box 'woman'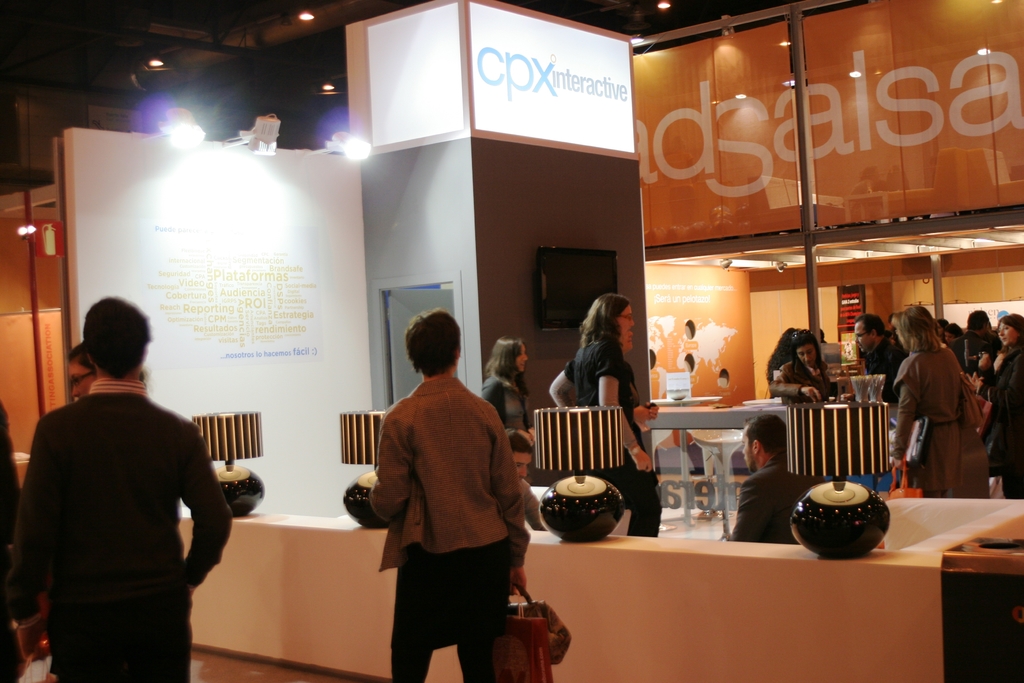
bbox=(981, 304, 1023, 495)
